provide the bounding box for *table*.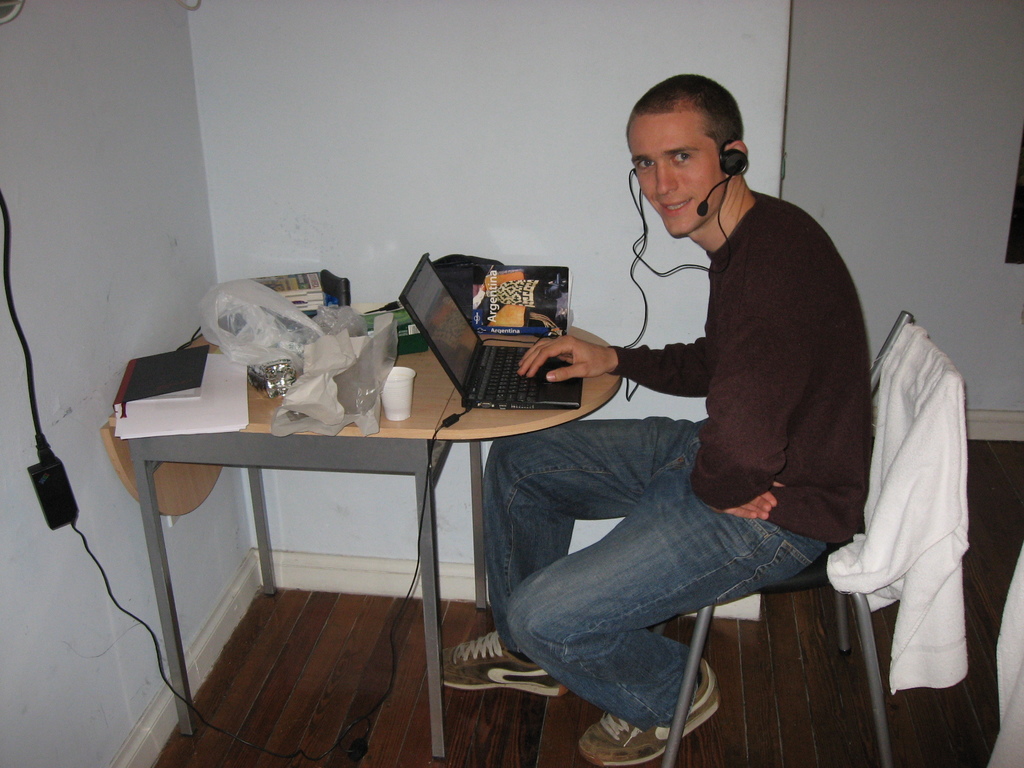
102 300 626 767.
